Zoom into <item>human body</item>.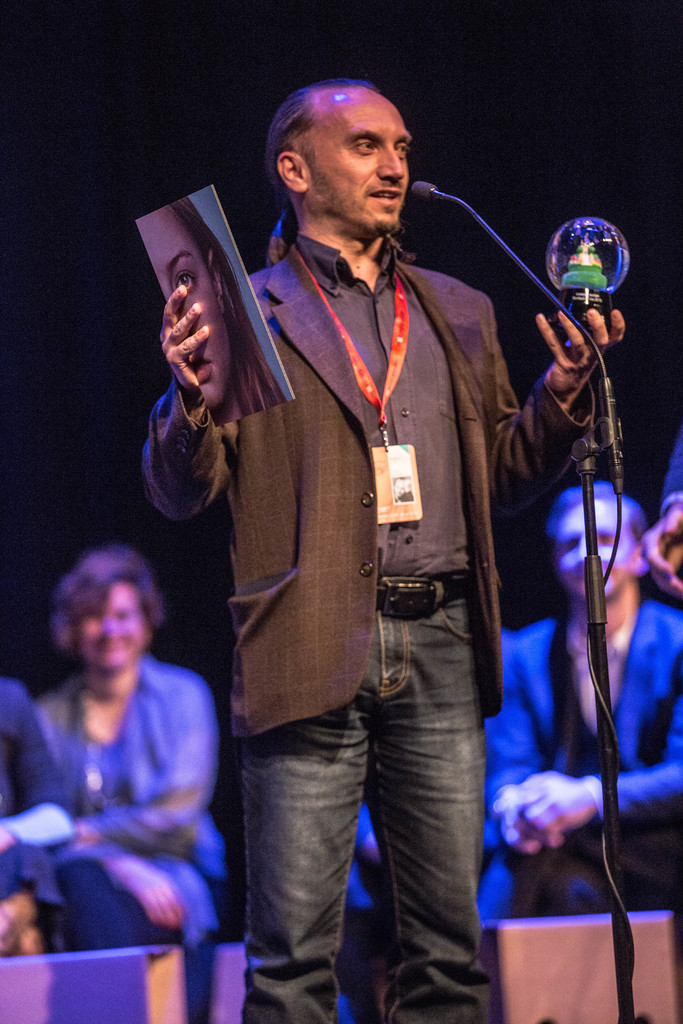
Zoom target: x1=135, y1=81, x2=621, y2=1023.
